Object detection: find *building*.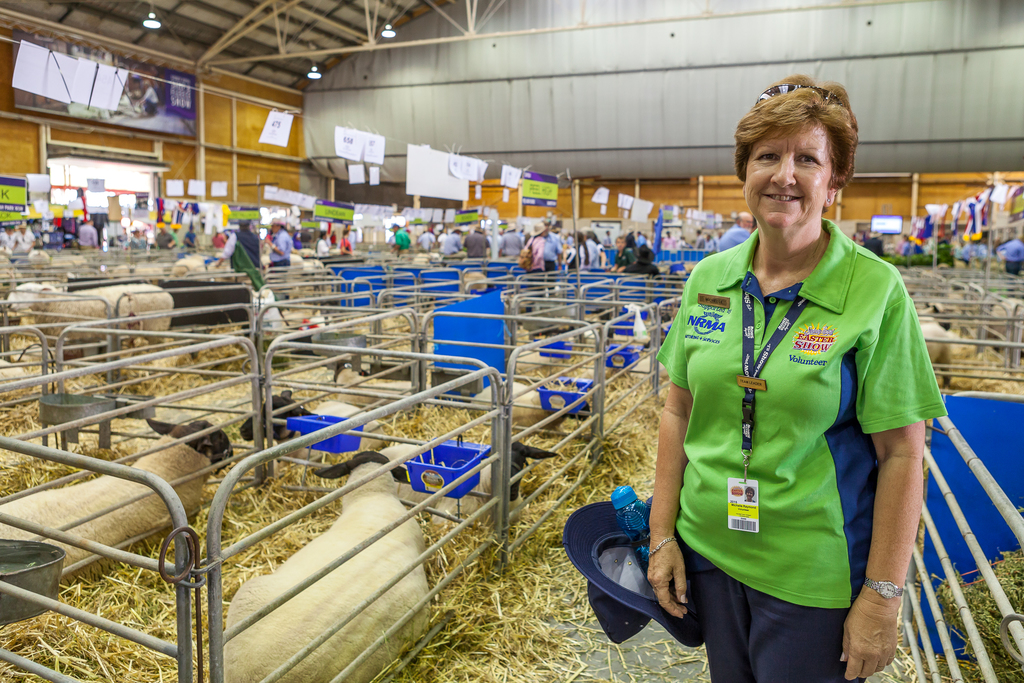
(x1=0, y1=0, x2=1020, y2=682).
